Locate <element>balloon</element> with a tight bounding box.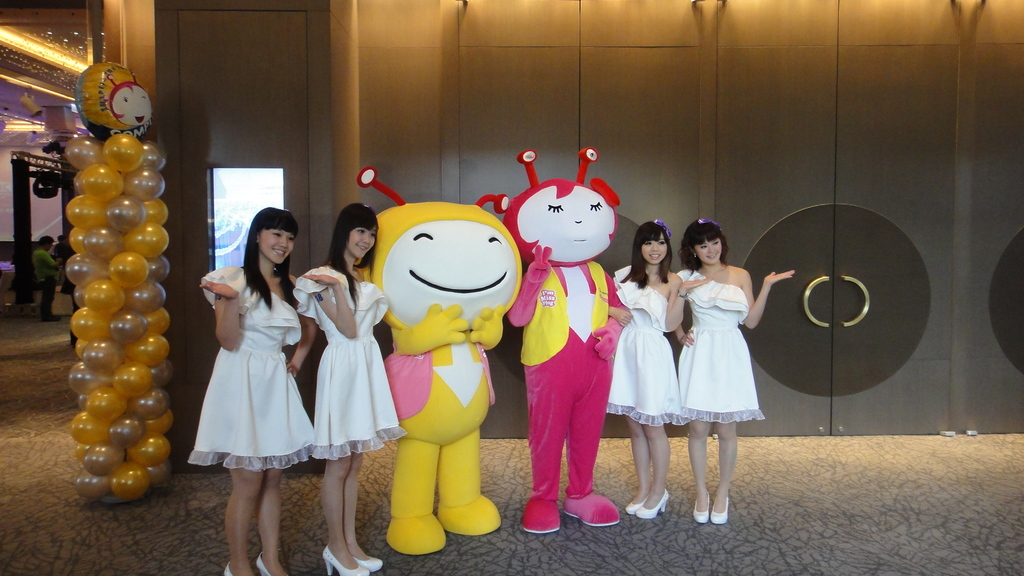
left=120, top=280, right=167, bottom=310.
